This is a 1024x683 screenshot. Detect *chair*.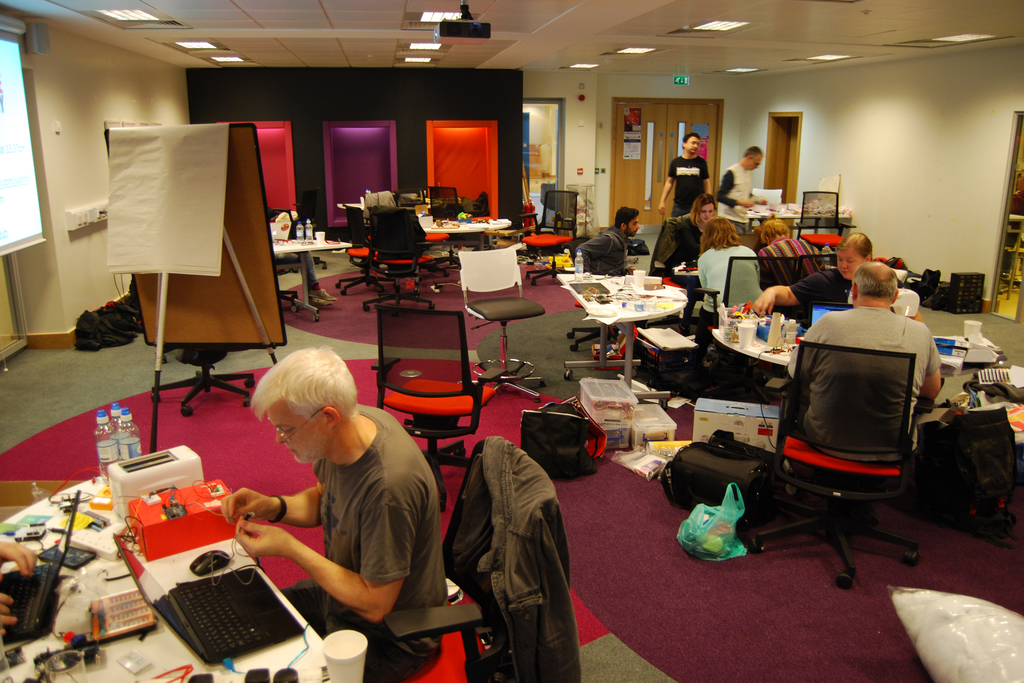
<box>738,339,925,591</box>.
